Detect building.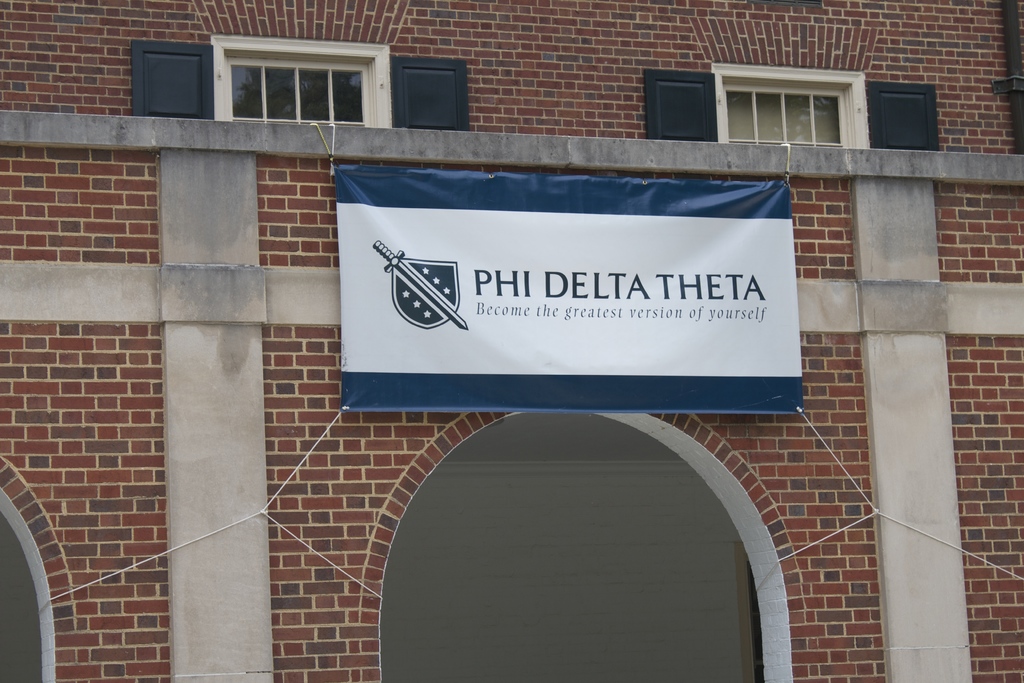
Detected at box(0, 0, 1023, 682).
